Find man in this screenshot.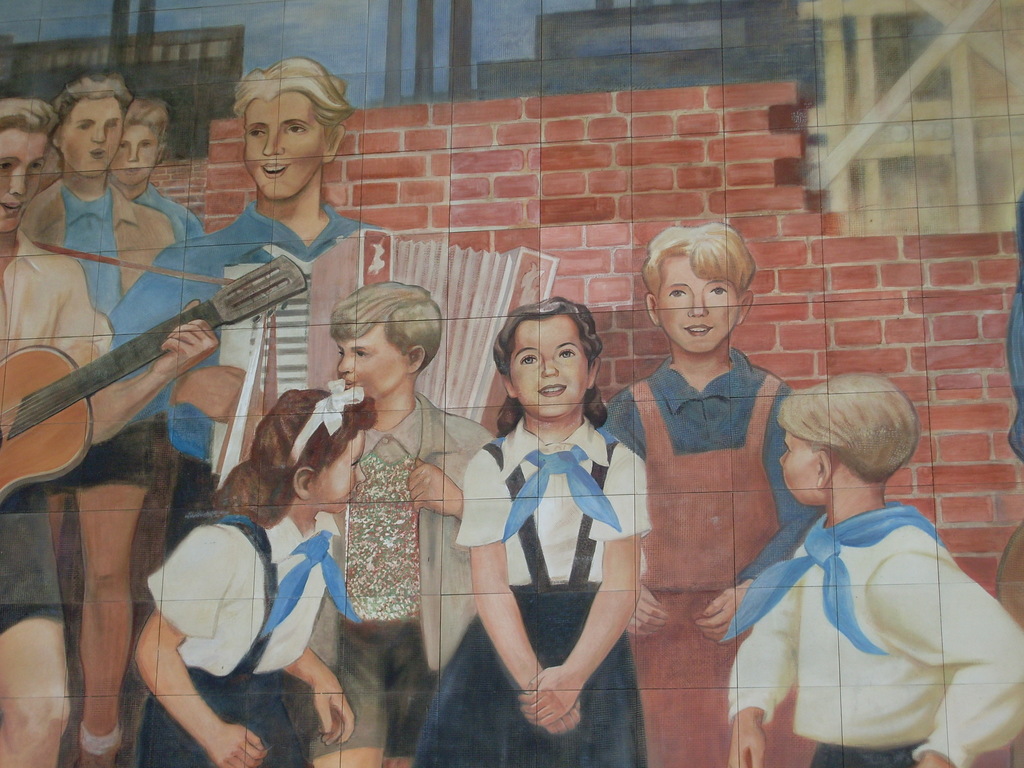
The bounding box for man is (733, 362, 1023, 767).
